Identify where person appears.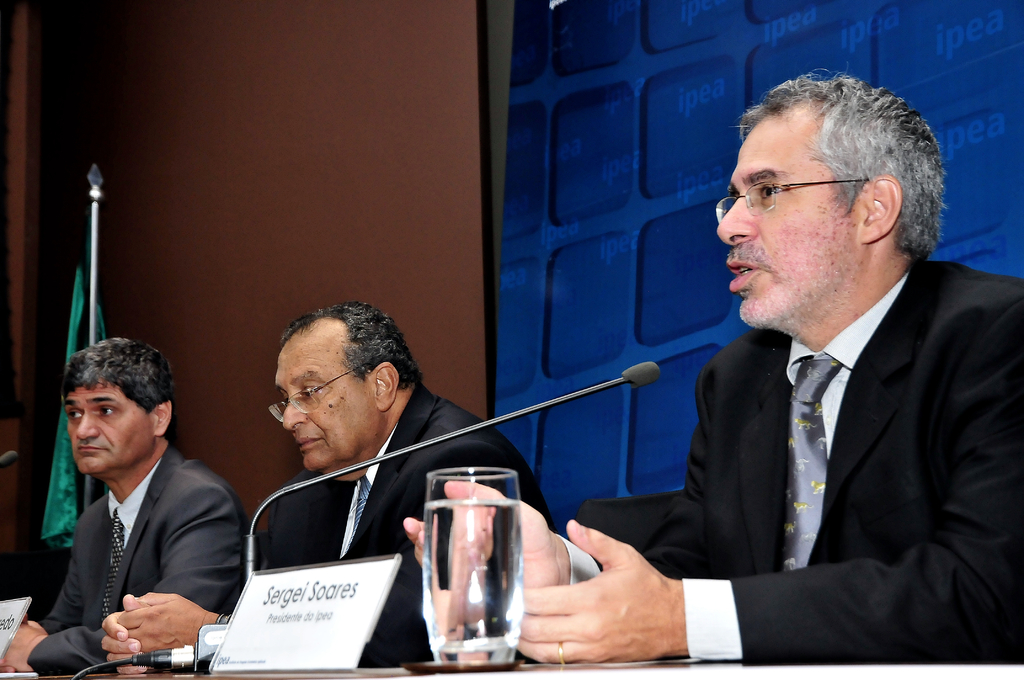
Appears at [x1=33, y1=320, x2=237, y2=674].
